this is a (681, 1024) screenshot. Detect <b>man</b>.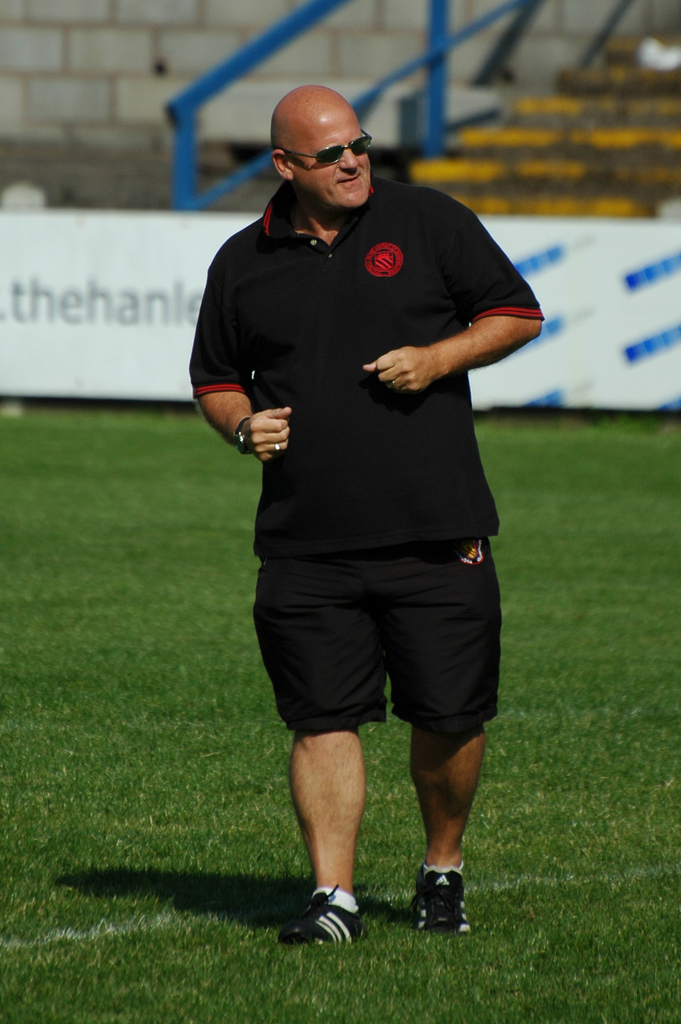
(left=181, top=65, right=535, bottom=932).
